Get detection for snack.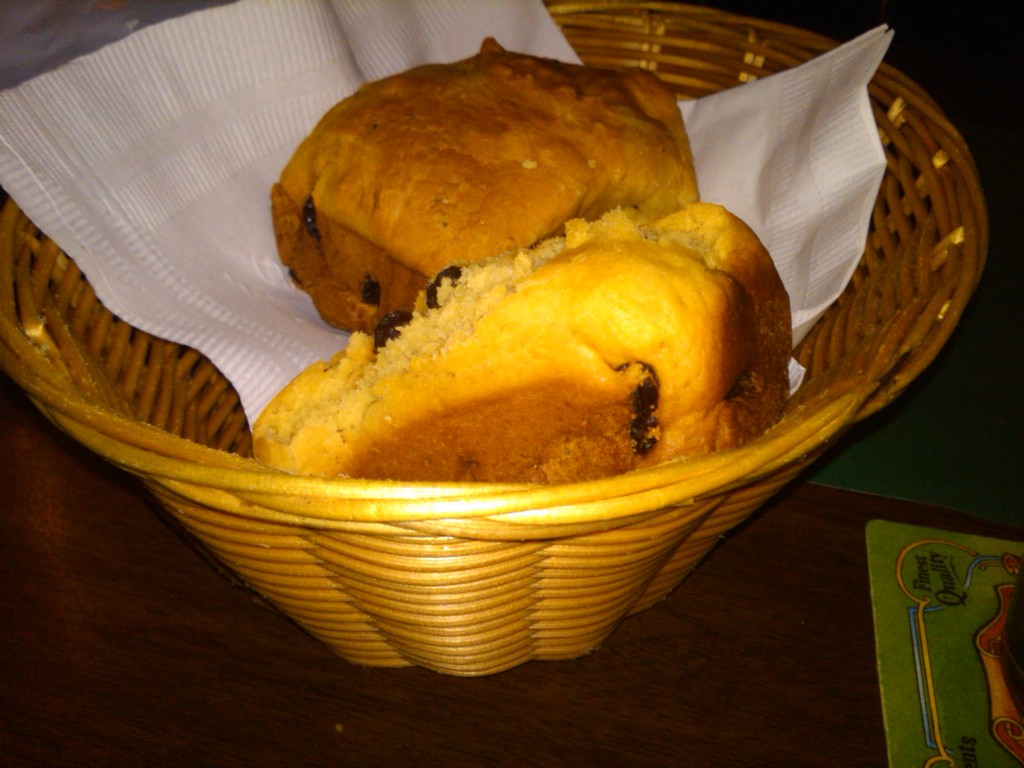
Detection: l=280, t=208, r=771, b=511.
